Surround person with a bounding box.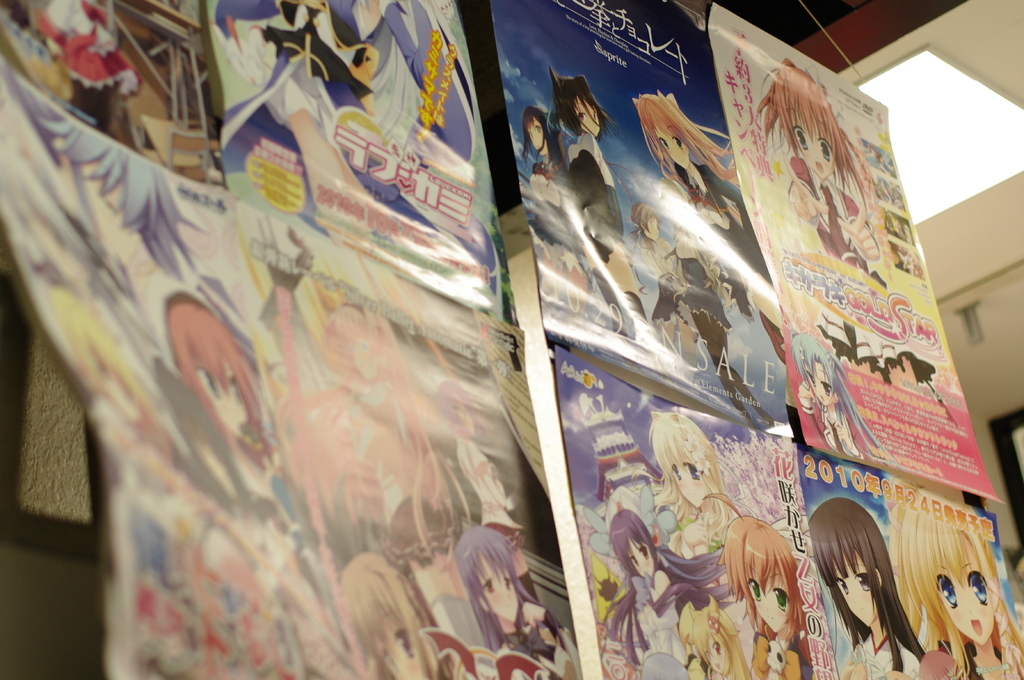
888,483,1023,679.
